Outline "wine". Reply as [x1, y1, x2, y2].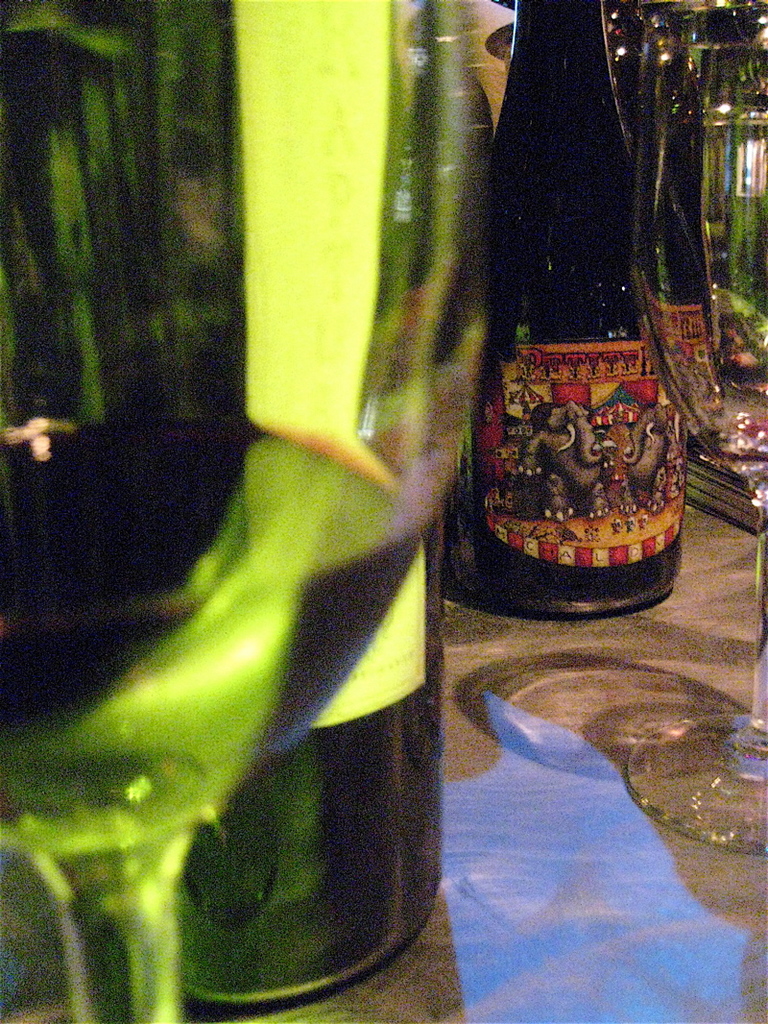
[468, 0, 687, 617].
